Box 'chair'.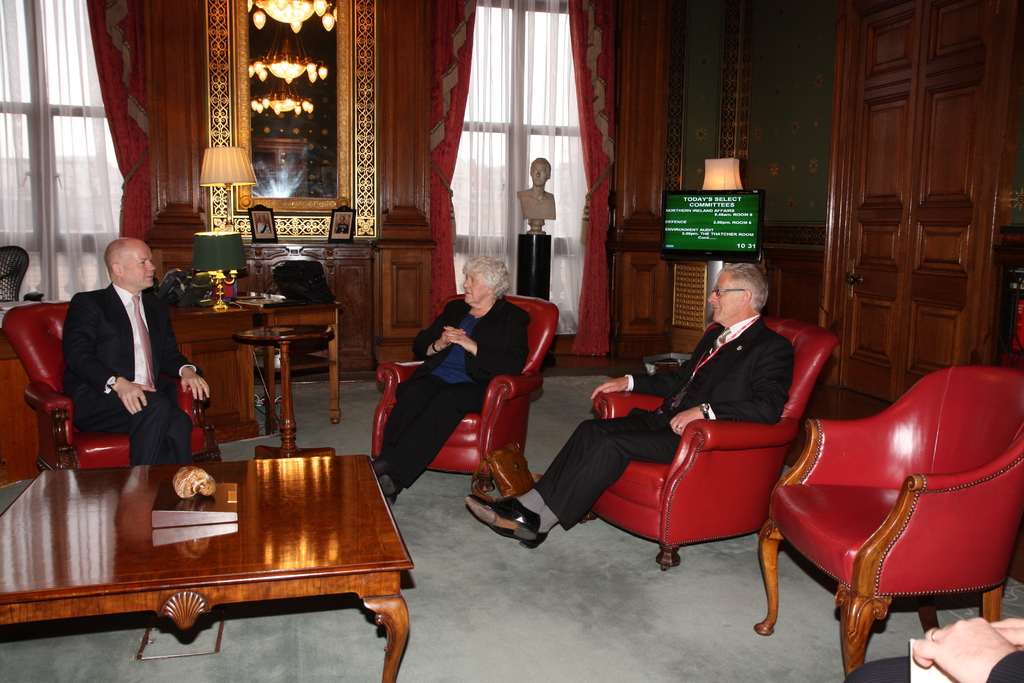
(0, 245, 26, 302).
